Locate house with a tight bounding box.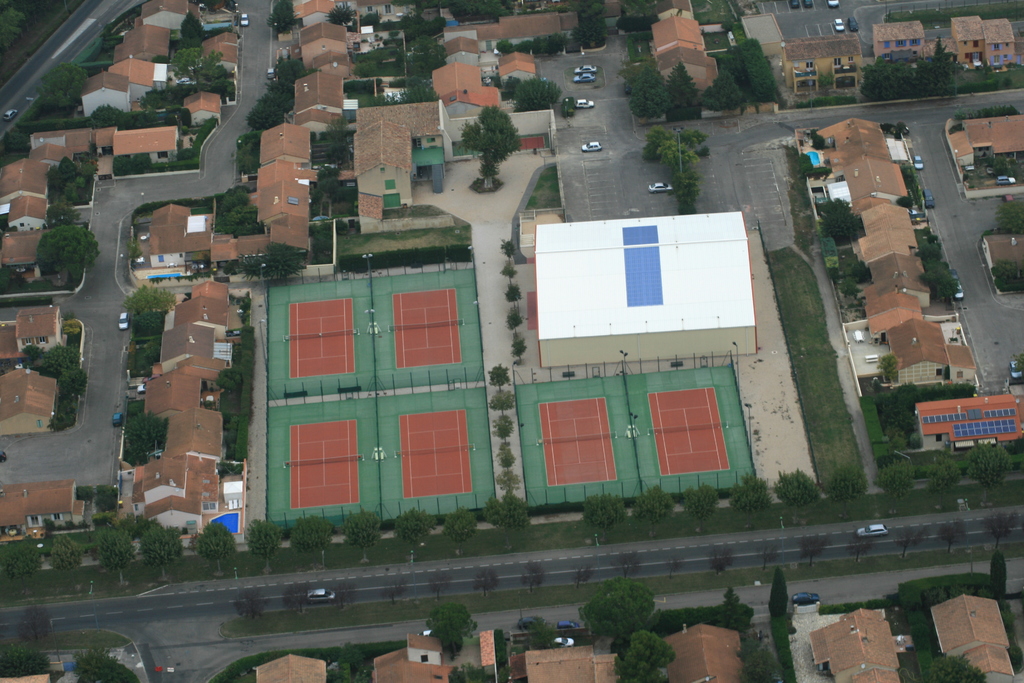
locate(68, 65, 129, 115).
